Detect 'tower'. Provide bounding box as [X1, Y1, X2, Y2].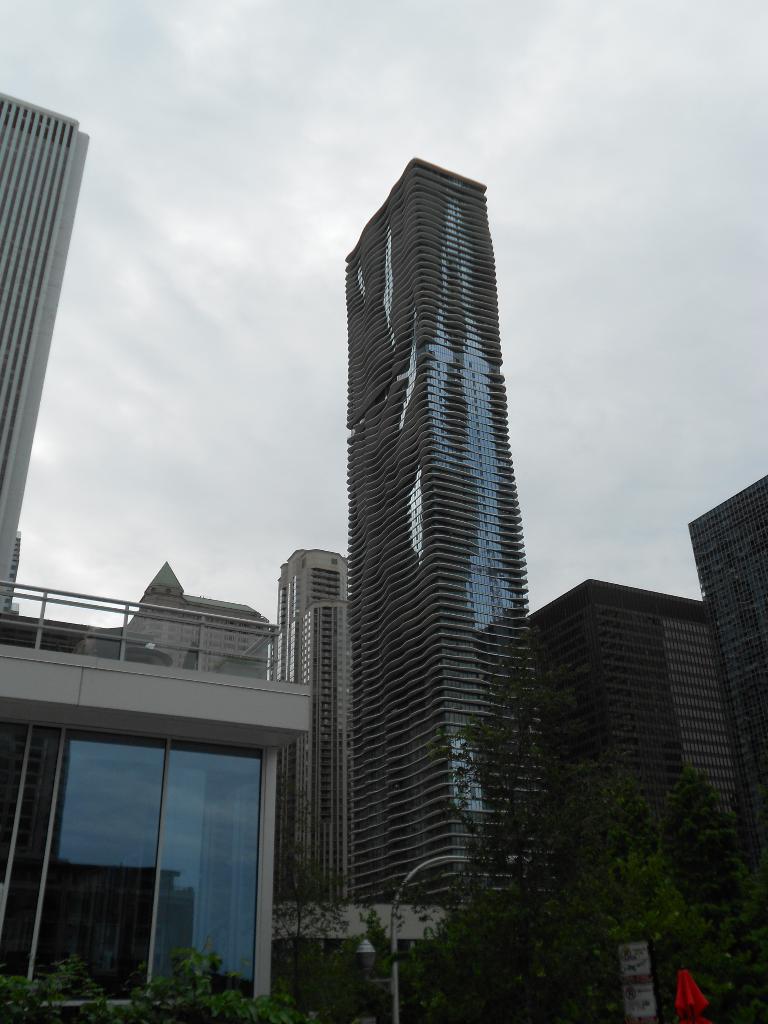
[305, 125, 572, 810].
